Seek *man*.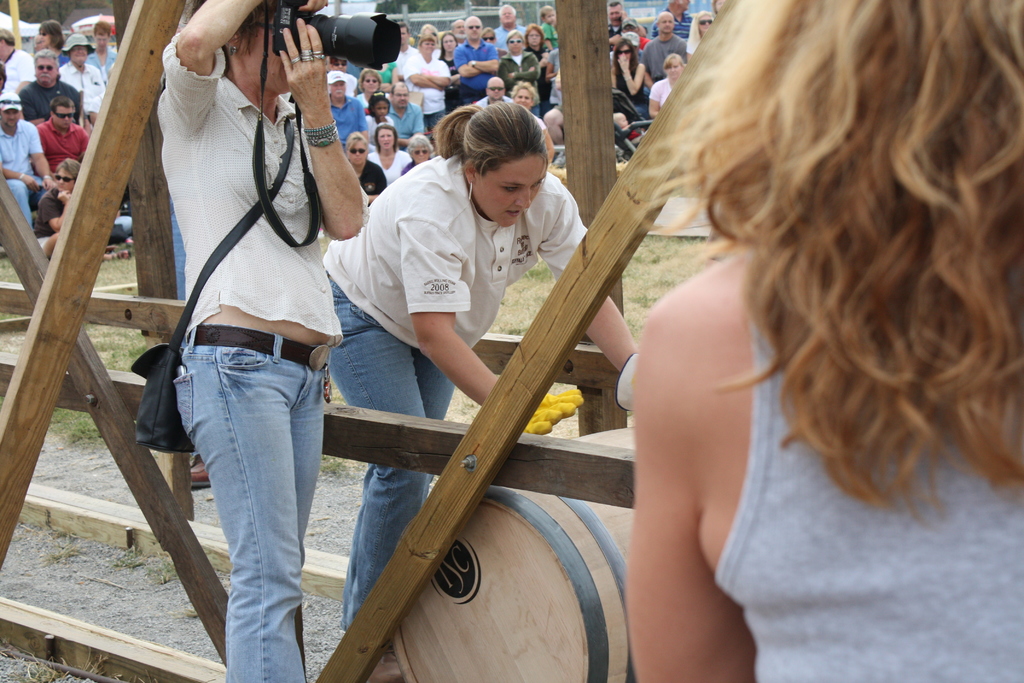
rect(15, 47, 83, 122).
